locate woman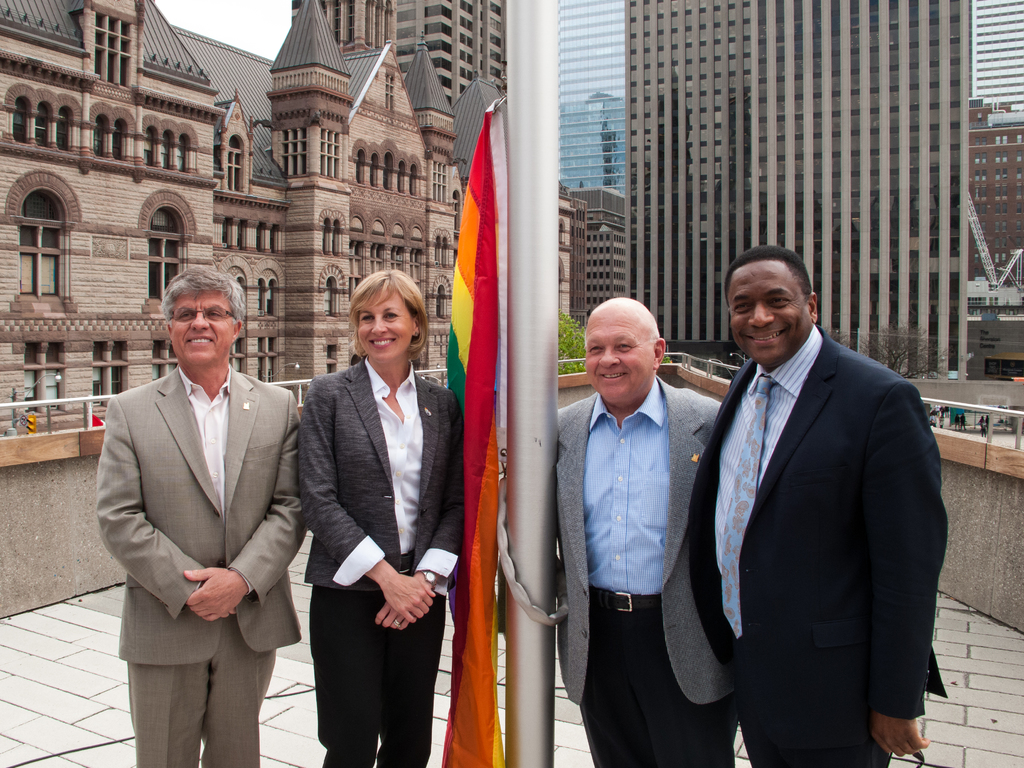
(left=287, top=264, right=446, bottom=767)
